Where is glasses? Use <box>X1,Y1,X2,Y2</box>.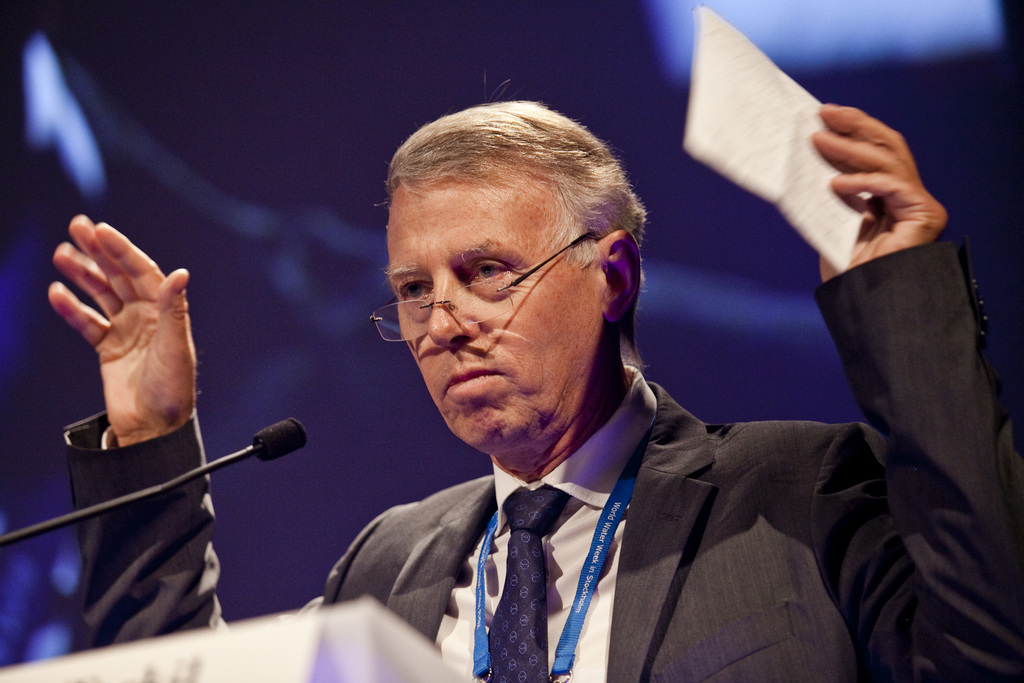
<box>387,235,623,322</box>.
